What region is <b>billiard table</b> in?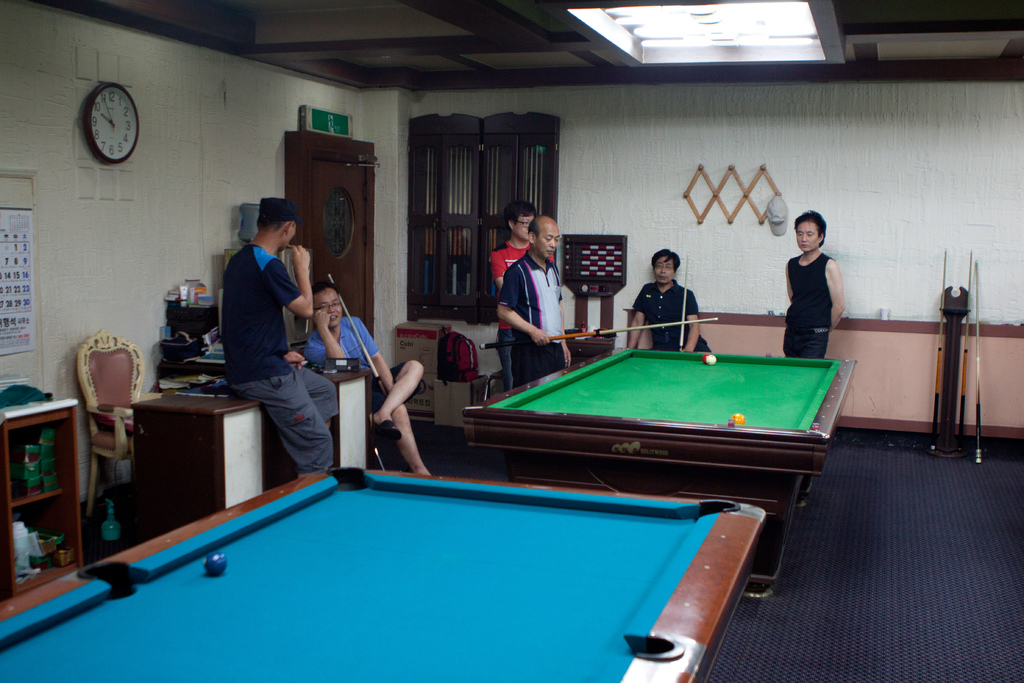
x1=0 y1=466 x2=767 y2=682.
